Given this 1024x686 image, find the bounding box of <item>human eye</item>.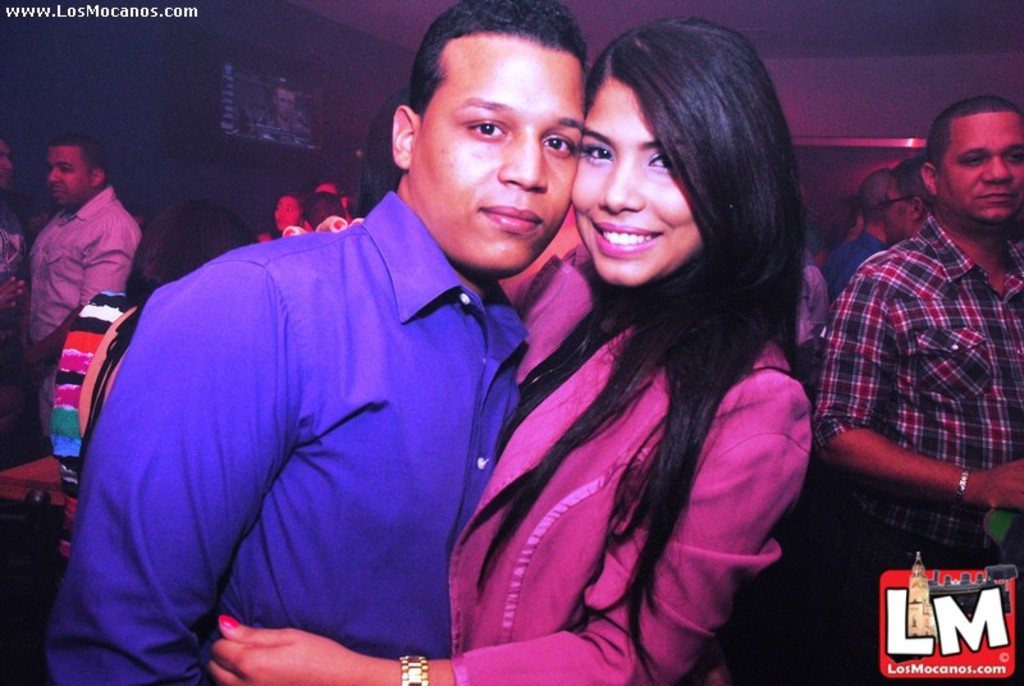
1007,151,1023,165.
